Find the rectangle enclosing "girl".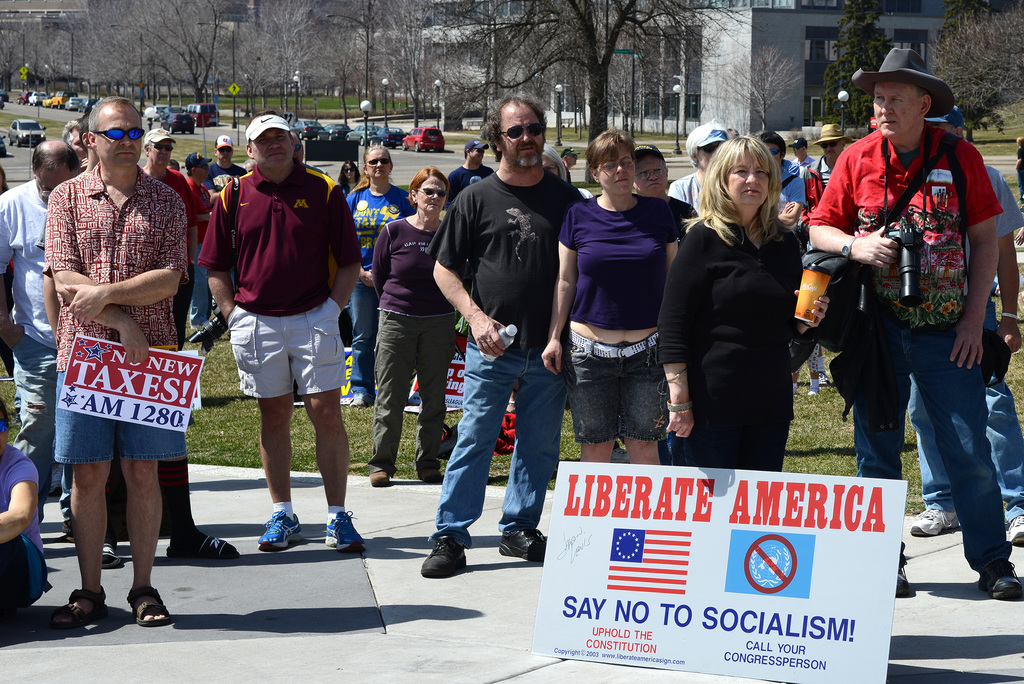
locate(339, 159, 359, 198).
